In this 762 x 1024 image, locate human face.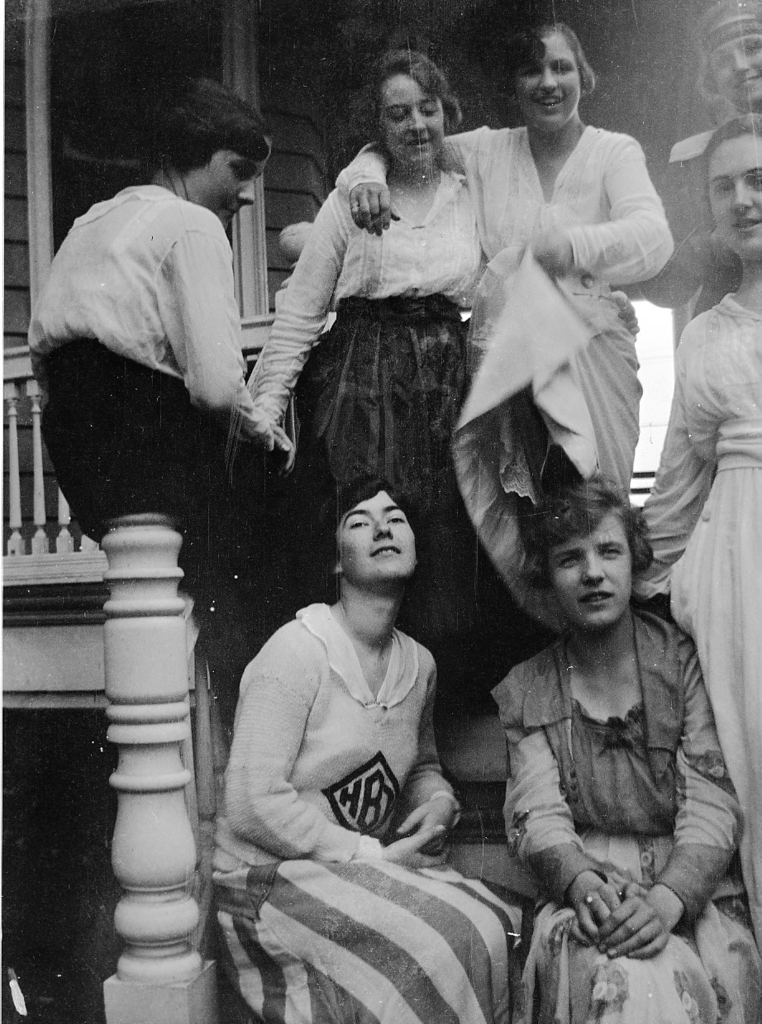
Bounding box: l=382, t=74, r=450, b=164.
